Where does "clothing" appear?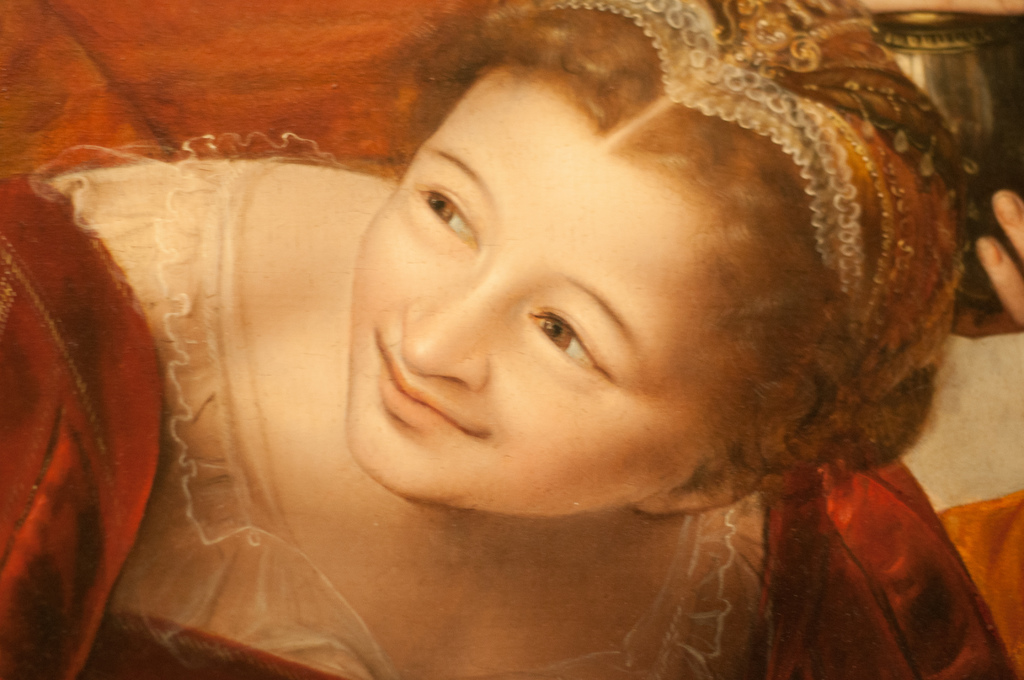
Appears at (50,137,772,679).
